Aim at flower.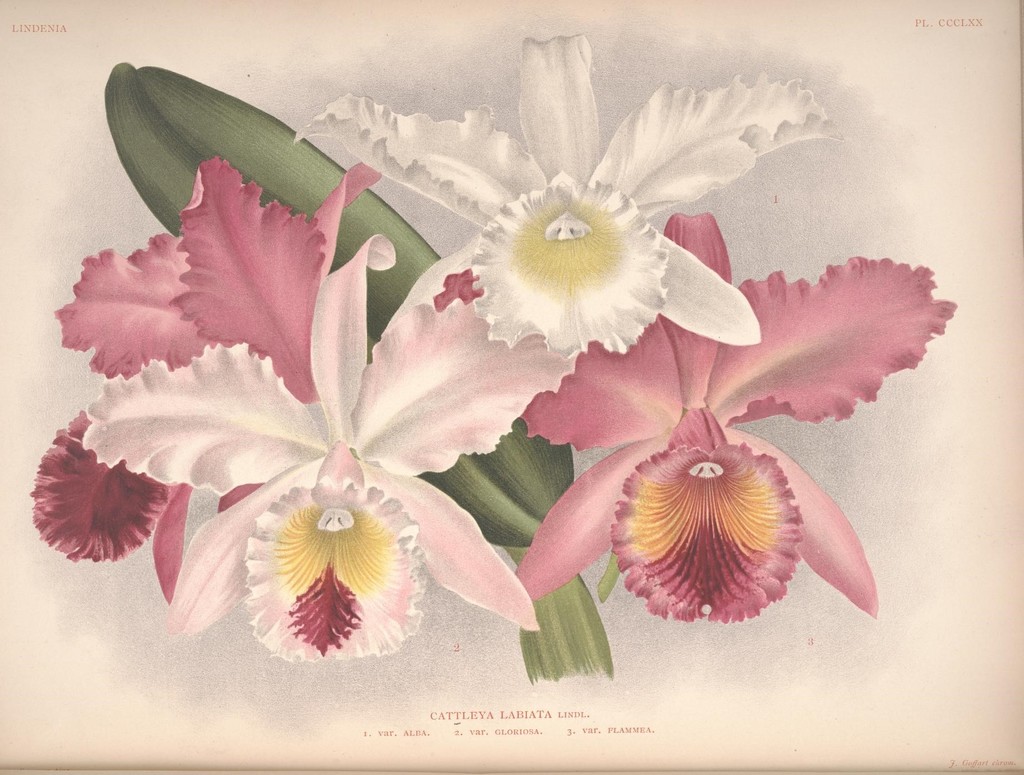
Aimed at crop(509, 208, 954, 623).
